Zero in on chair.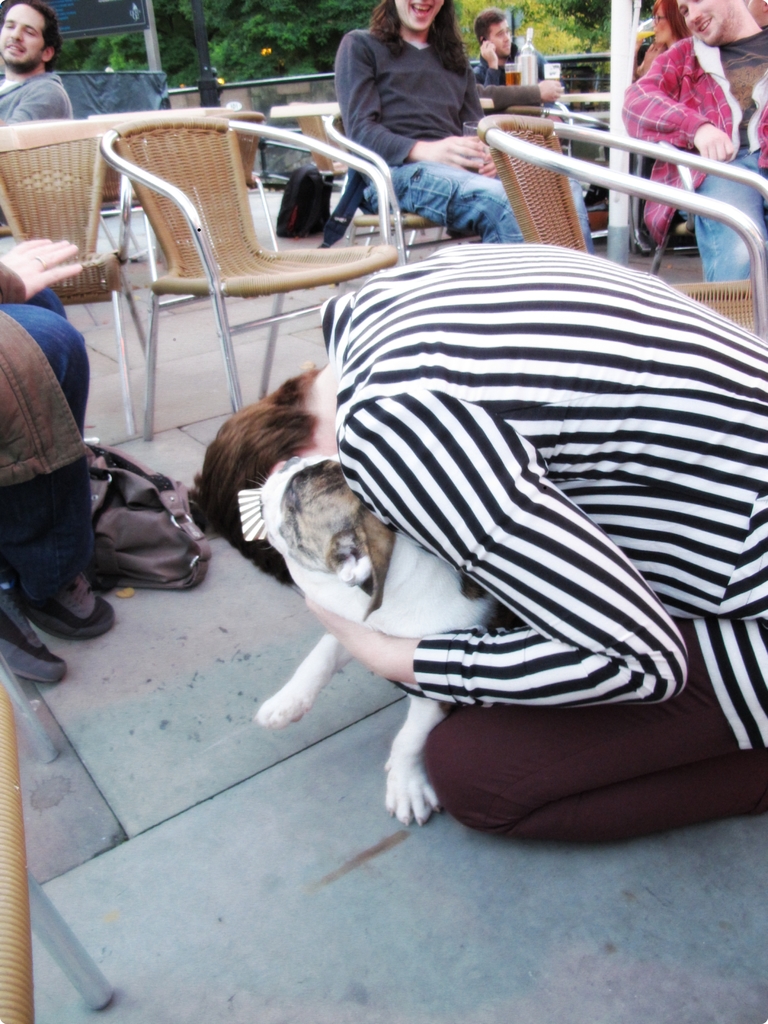
Zeroed in: [x1=0, y1=118, x2=149, y2=442].
